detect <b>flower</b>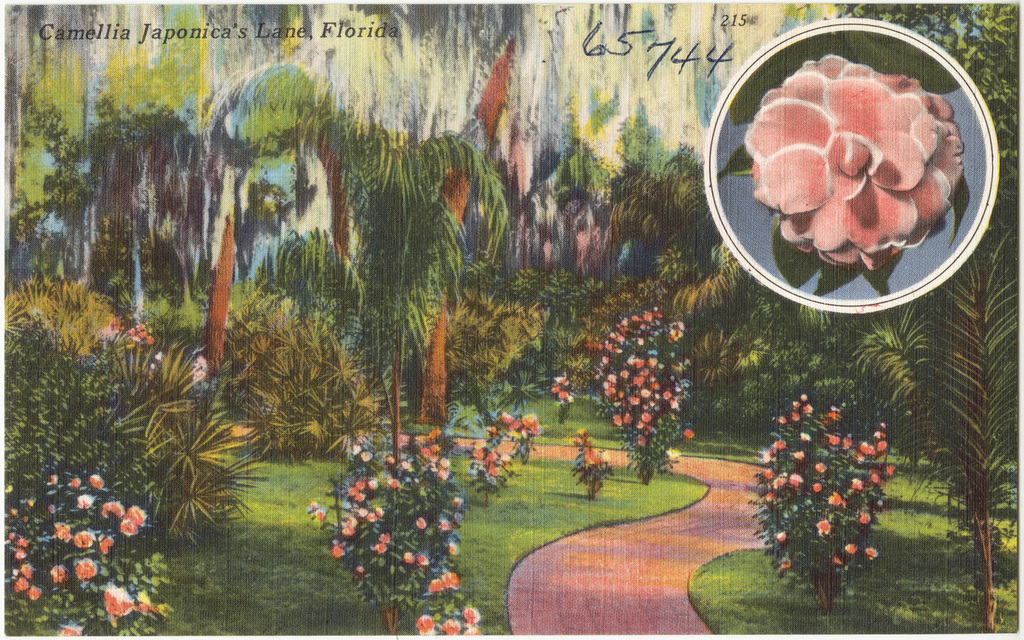
<box>190,351,211,381</box>
